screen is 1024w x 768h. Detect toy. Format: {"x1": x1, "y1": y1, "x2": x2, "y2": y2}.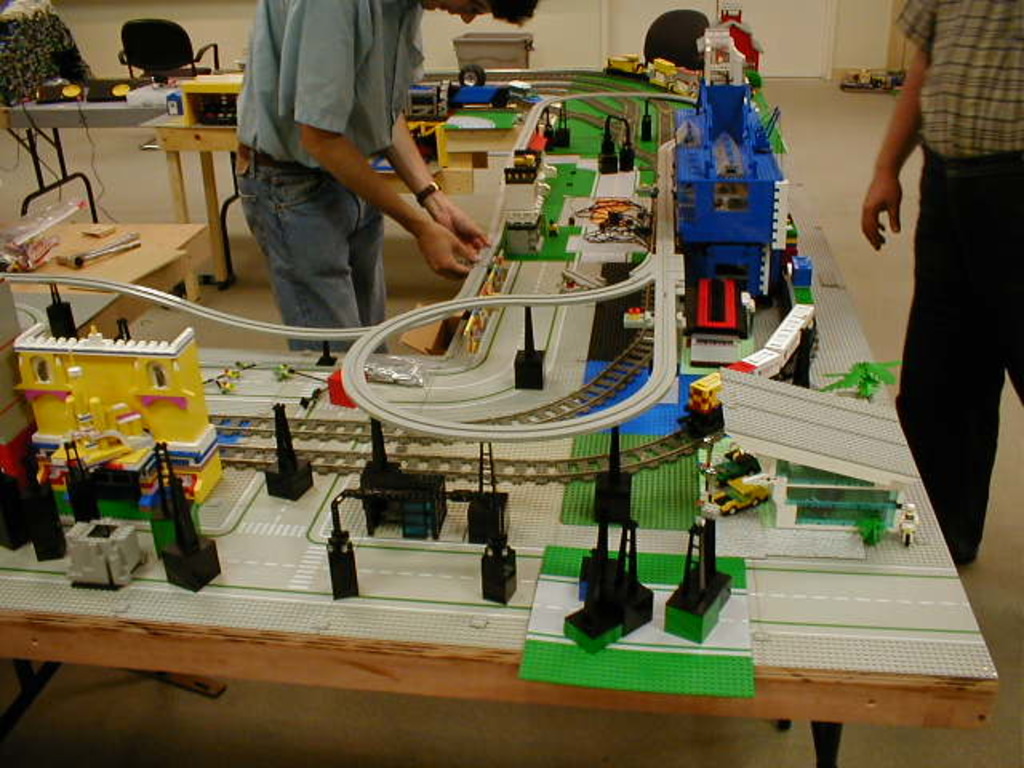
{"x1": 546, "y1": 112, "x2": 557, "y2": 155}.
